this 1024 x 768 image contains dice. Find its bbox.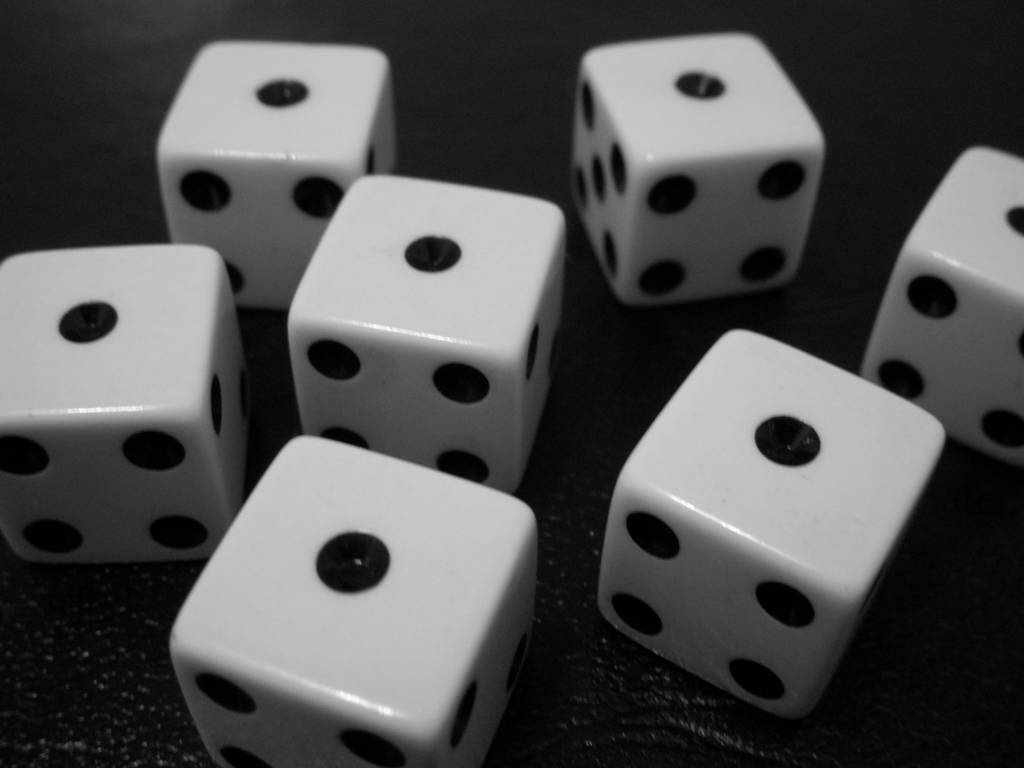
<box>860,143,1023,463</box>.
